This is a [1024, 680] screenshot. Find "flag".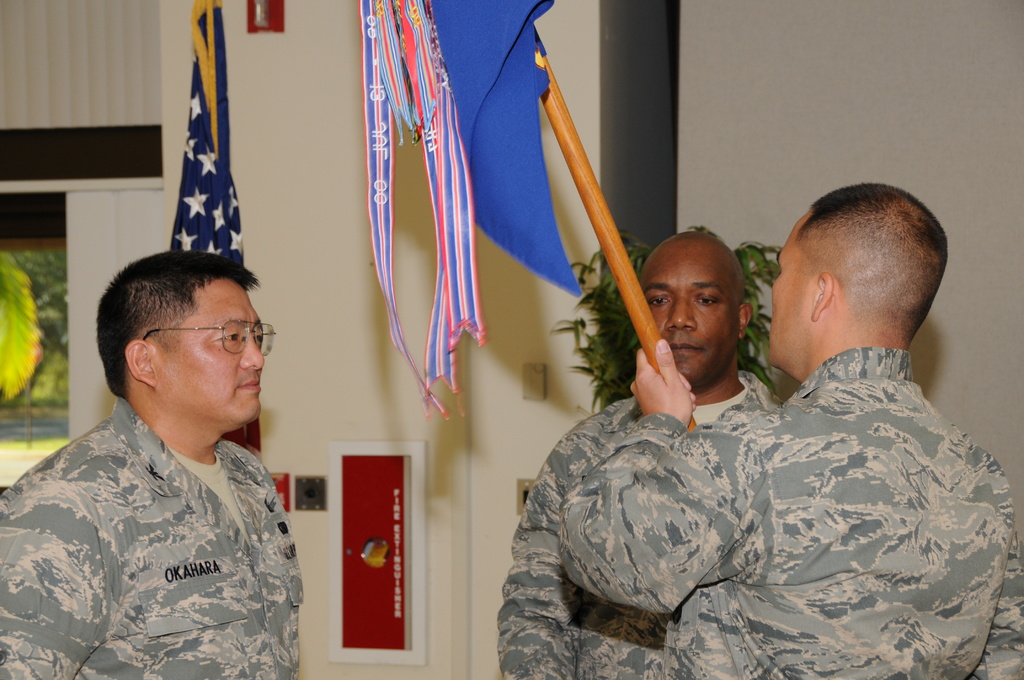
Bounding box: box=[356, 0, 493, 419].
